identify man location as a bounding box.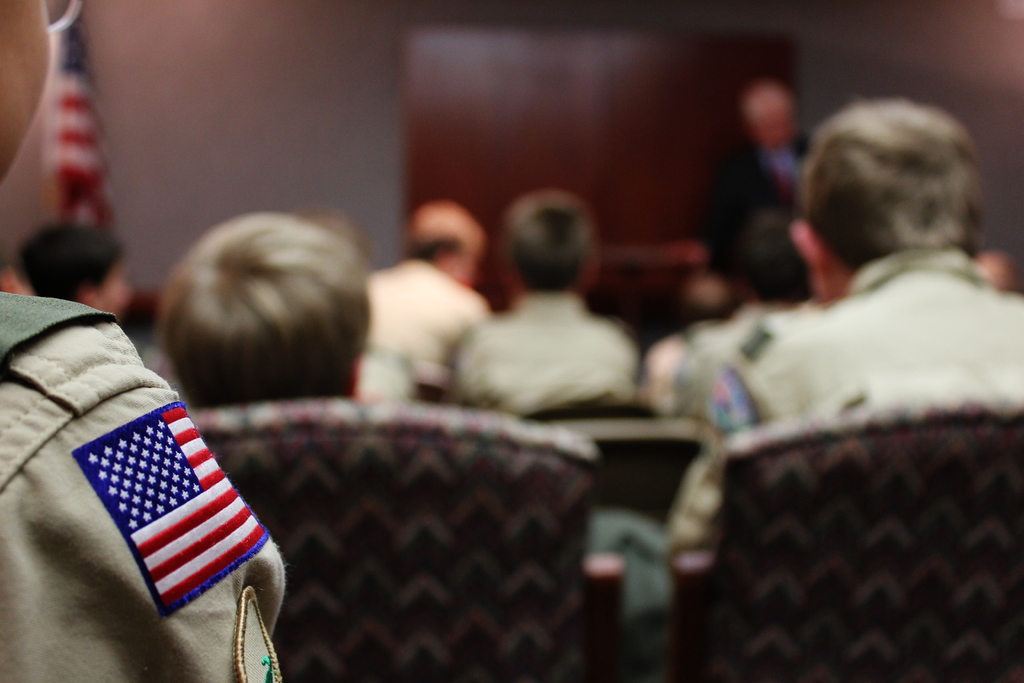
pyautogui.locateOnScreen(684, 93, 1023, 502).
